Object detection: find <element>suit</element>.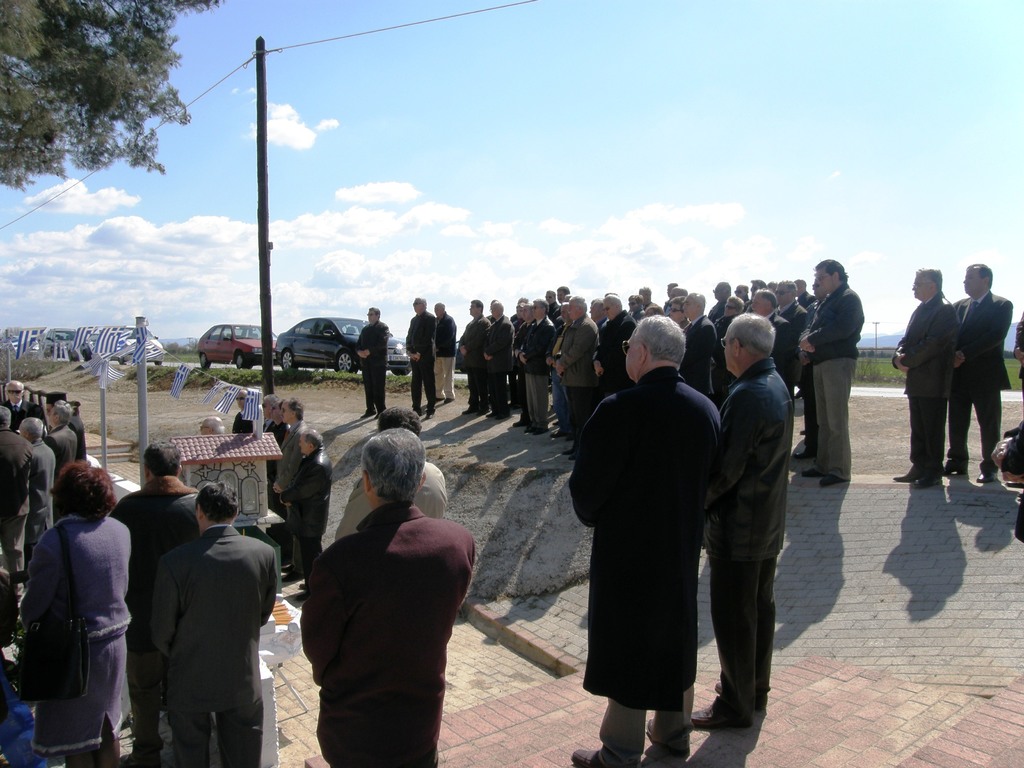
rect(893, 291, 961, 401).
